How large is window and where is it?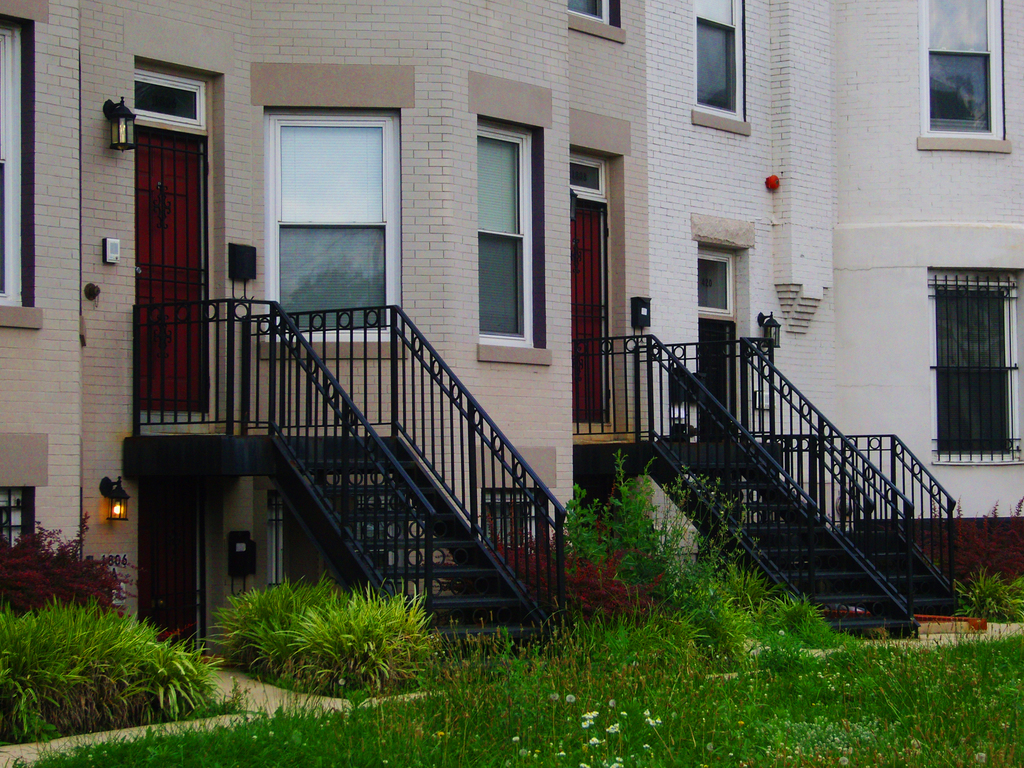
Bounding box: locate(563, 0, 630, 45).
